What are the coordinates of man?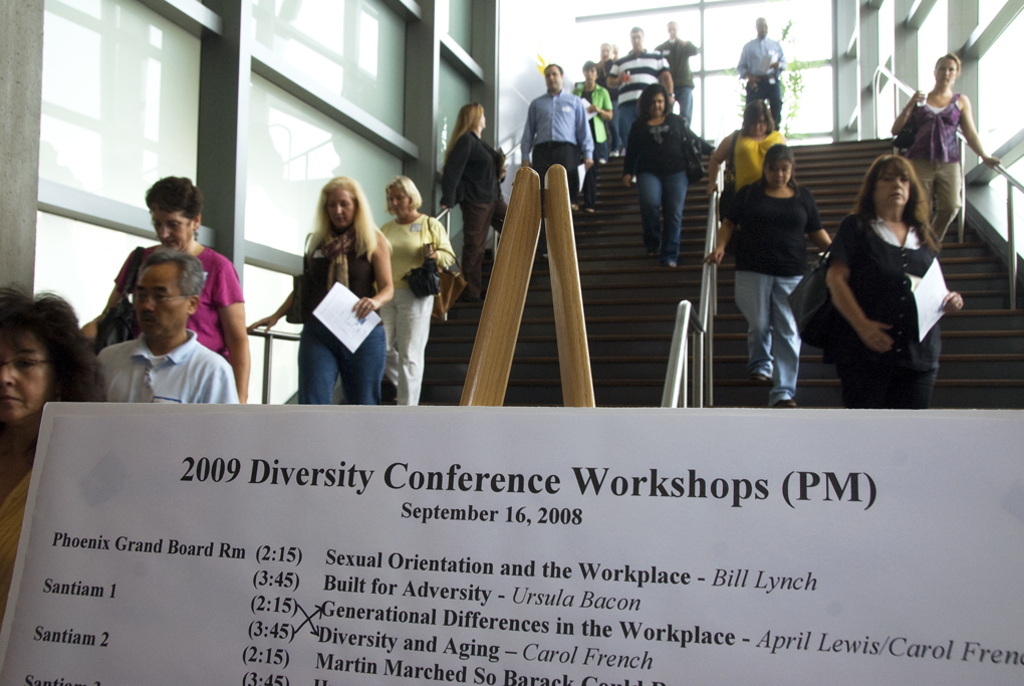
{"left": 735, "top": 14, "right": 786, "bottom": 131}.
